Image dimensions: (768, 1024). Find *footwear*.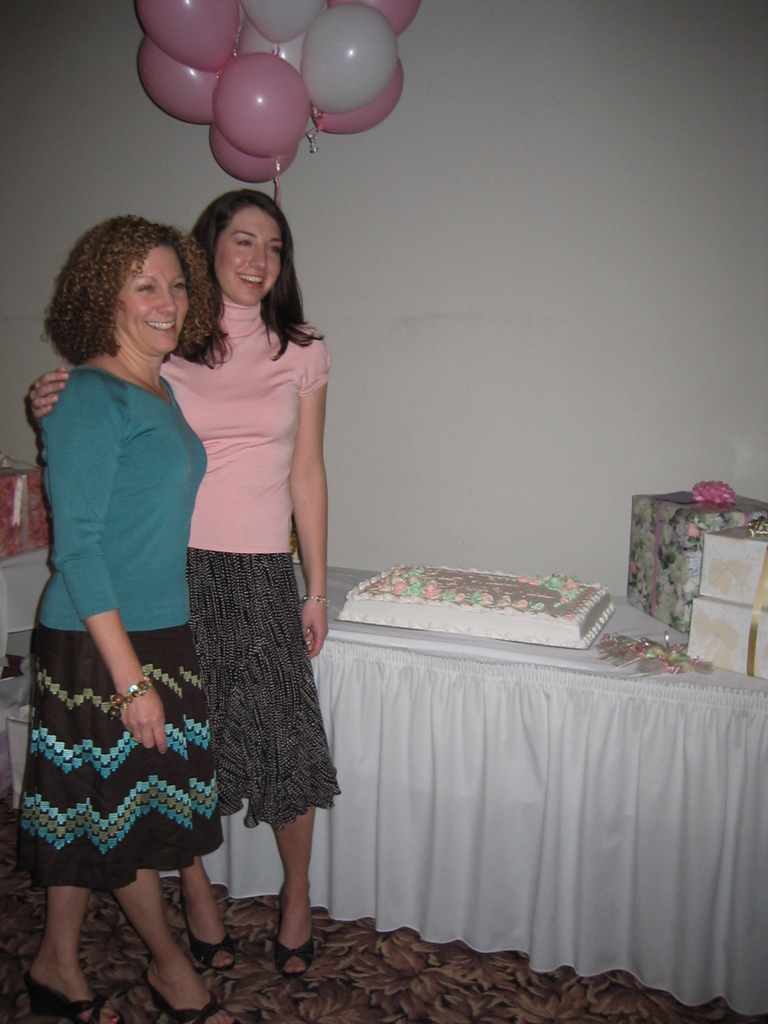
(x1=24, y1=975, x2=123, y2=1019).
